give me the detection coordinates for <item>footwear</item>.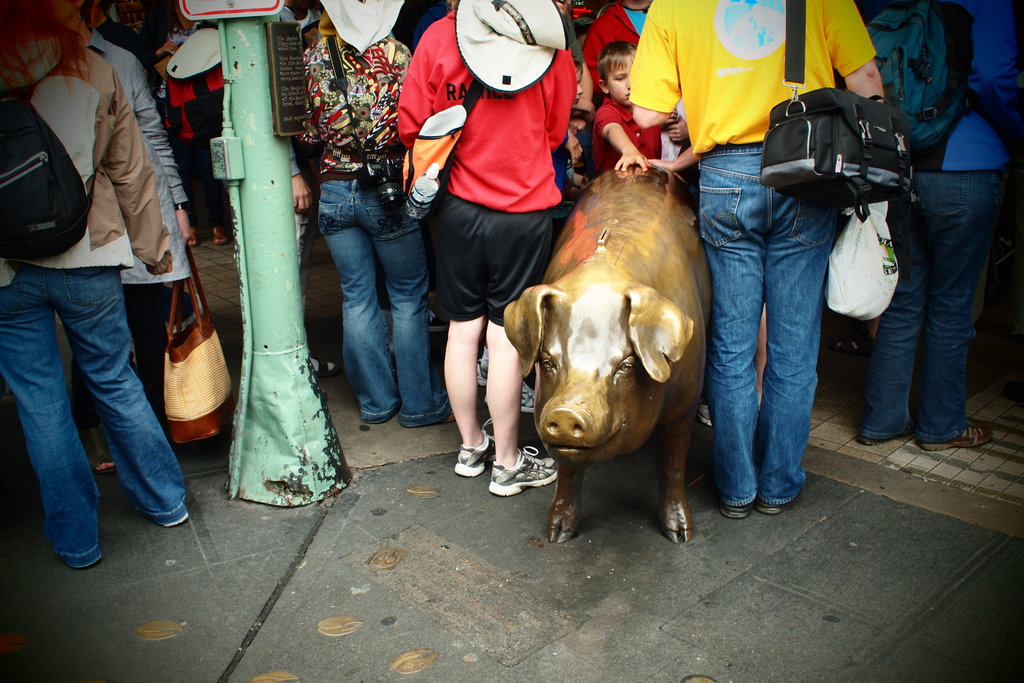
[x1=453, y1=418, x2=496, y2=479].
